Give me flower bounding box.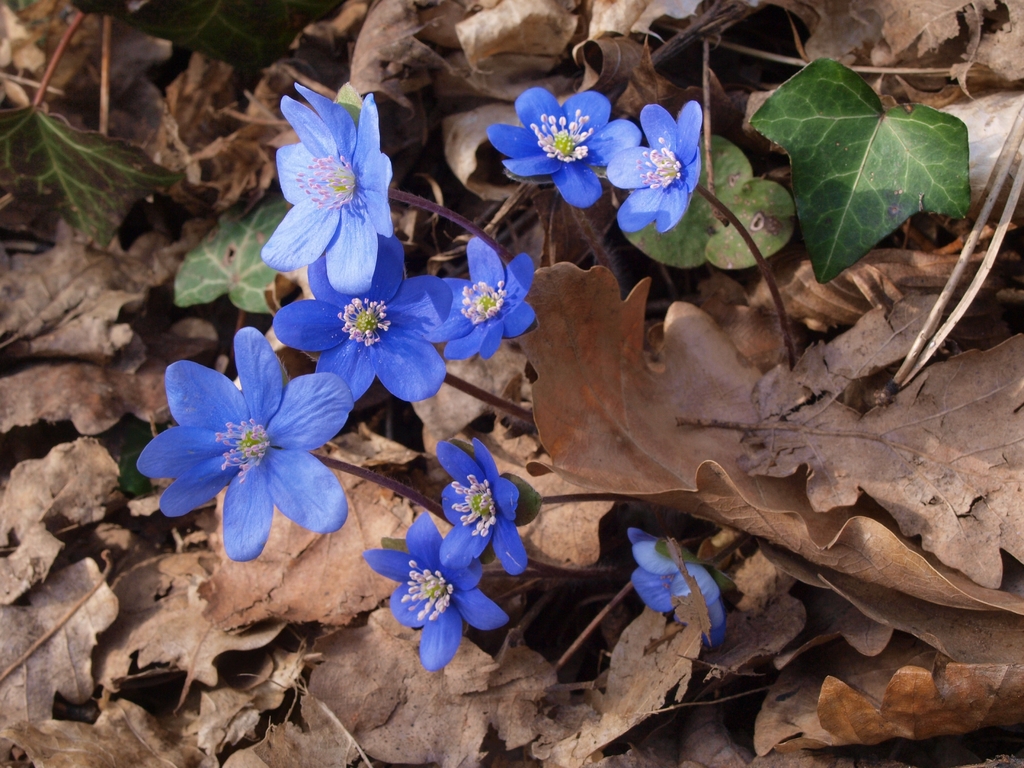
(366,506,508,672).
